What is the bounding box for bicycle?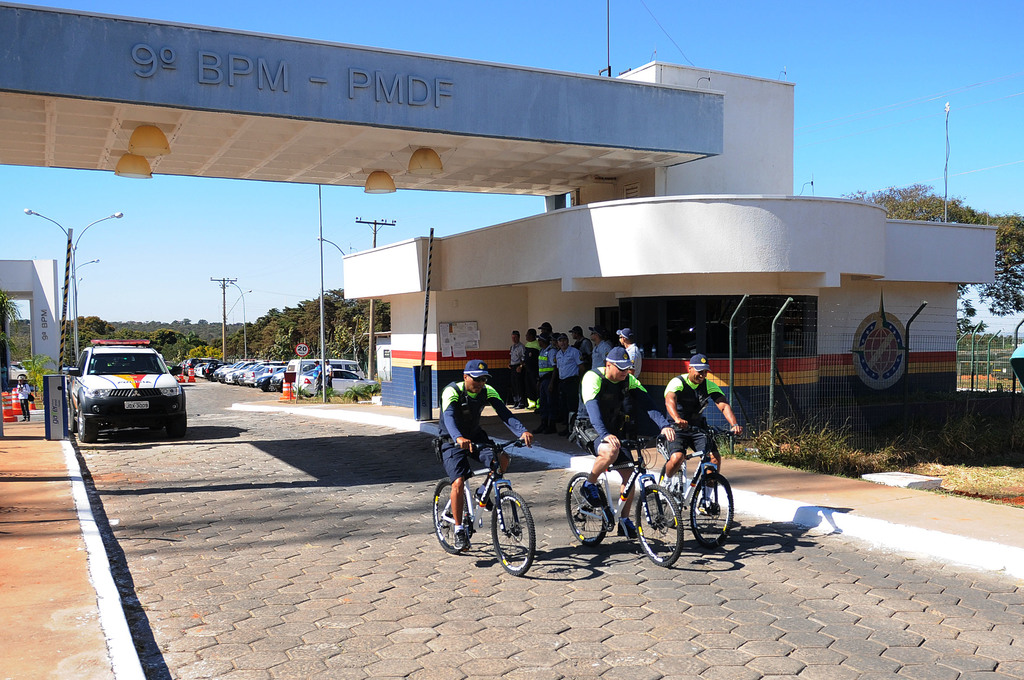
BBox(566, 435, 684, 569).
